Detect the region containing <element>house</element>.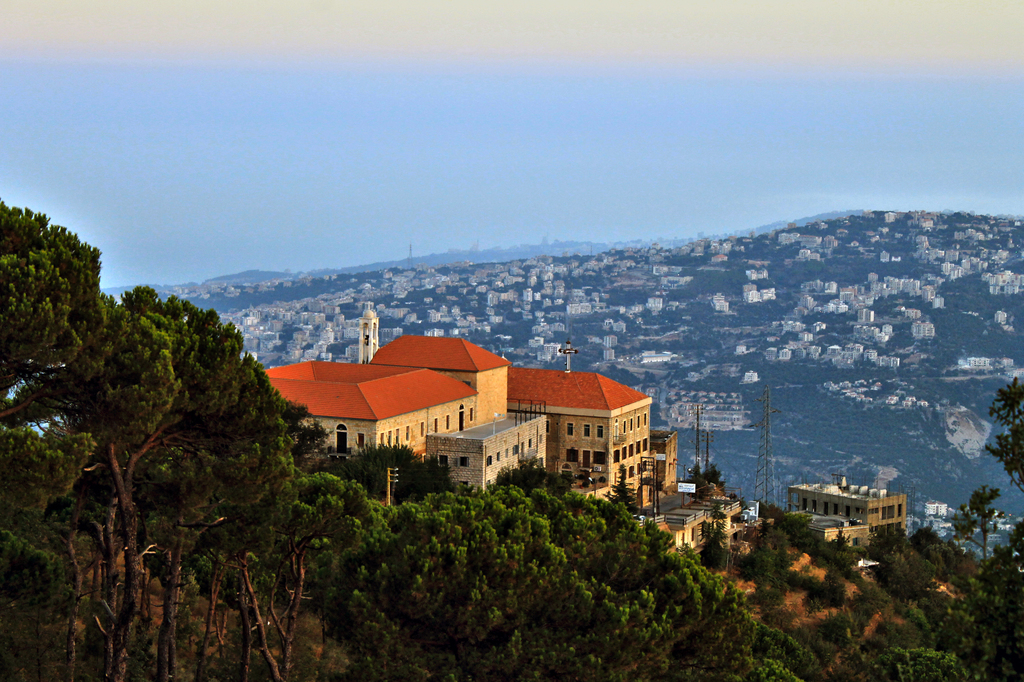
bbox(741, 367, 763, 382).
